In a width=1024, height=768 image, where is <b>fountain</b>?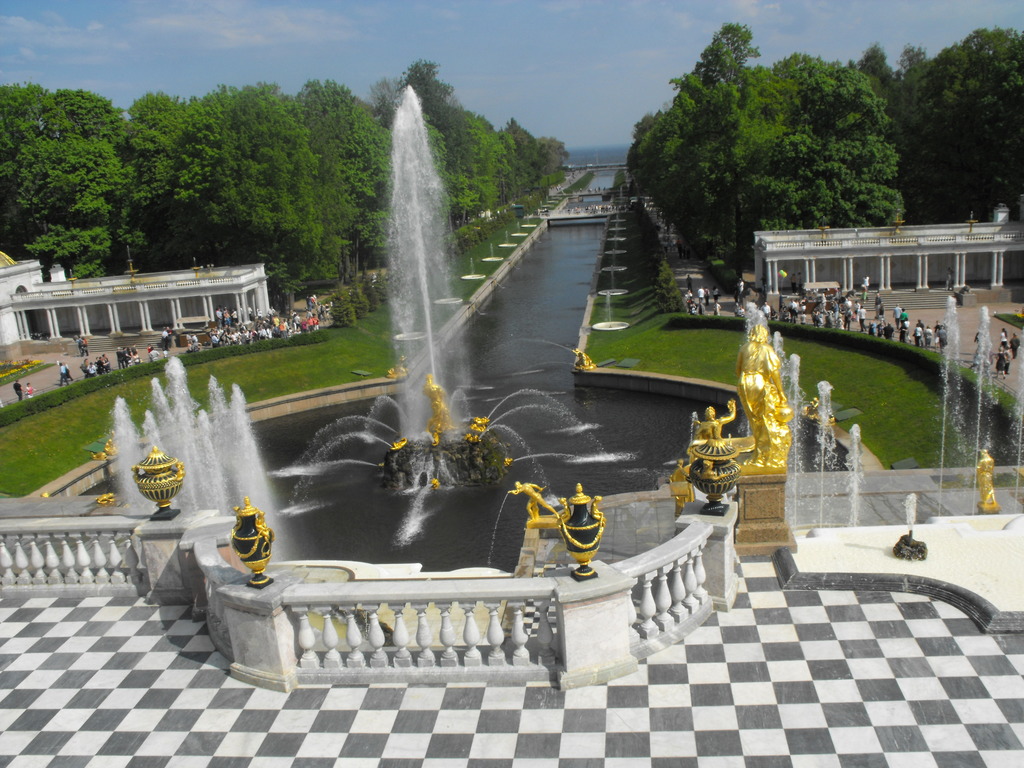
x1=108, y1=80, x2=816, y2=670.
